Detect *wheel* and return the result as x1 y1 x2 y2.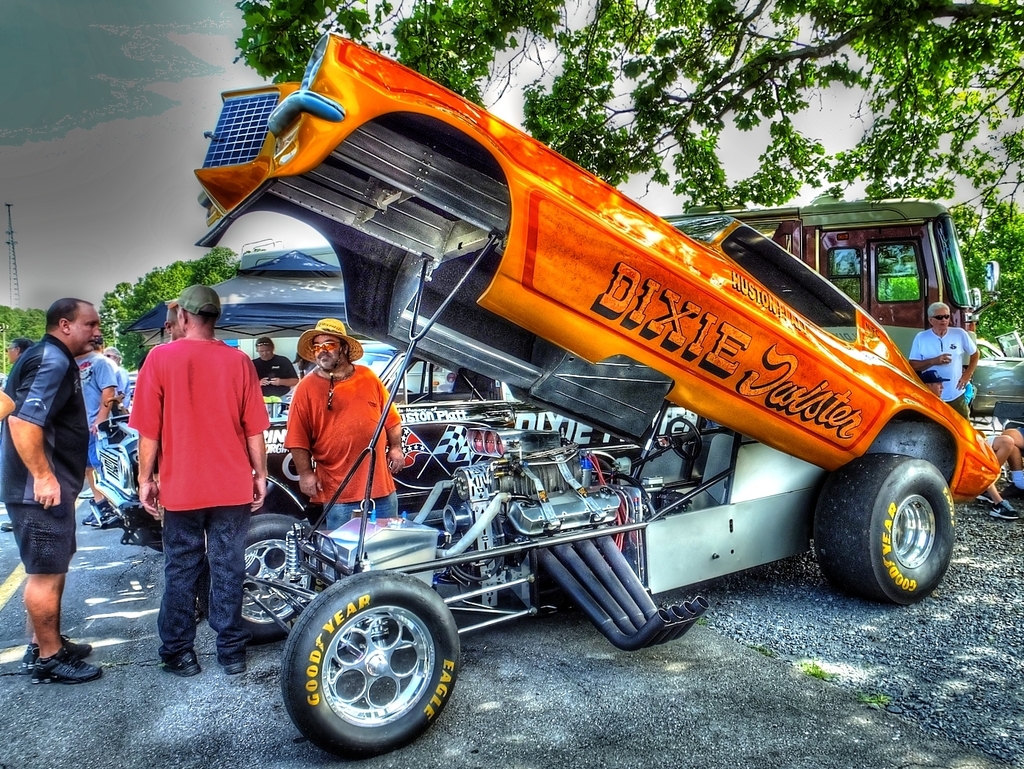
208 509 320 633.
